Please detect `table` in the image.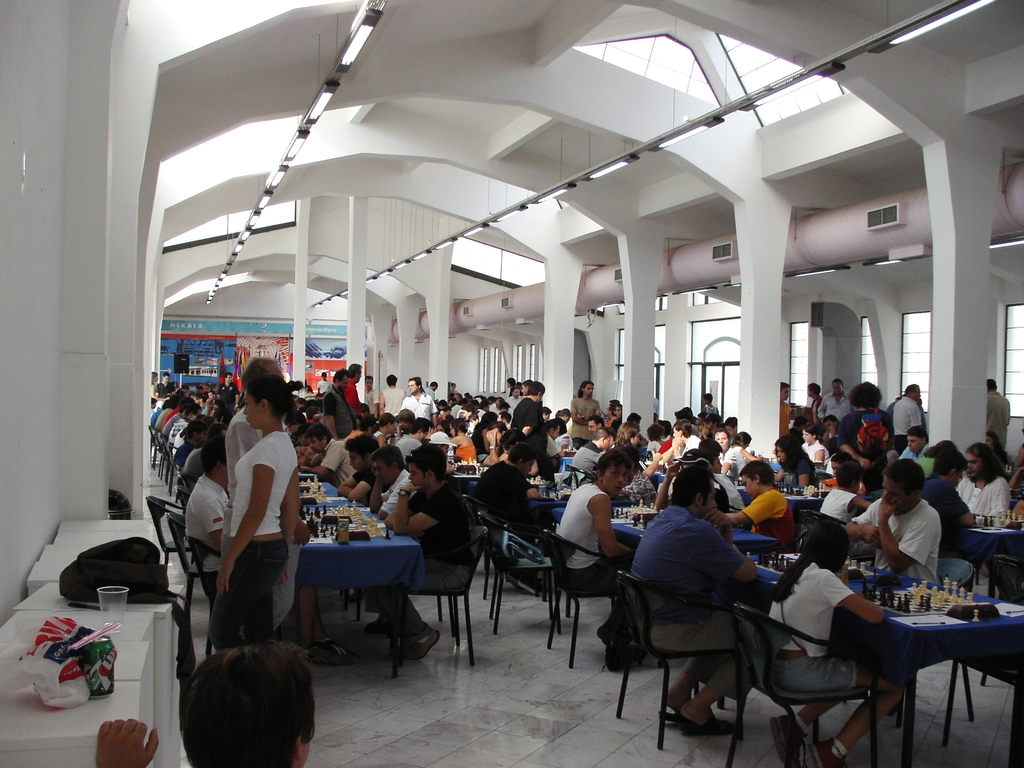
{"left": 291, "top": 507, "right": 422, "bottom": 679}.
